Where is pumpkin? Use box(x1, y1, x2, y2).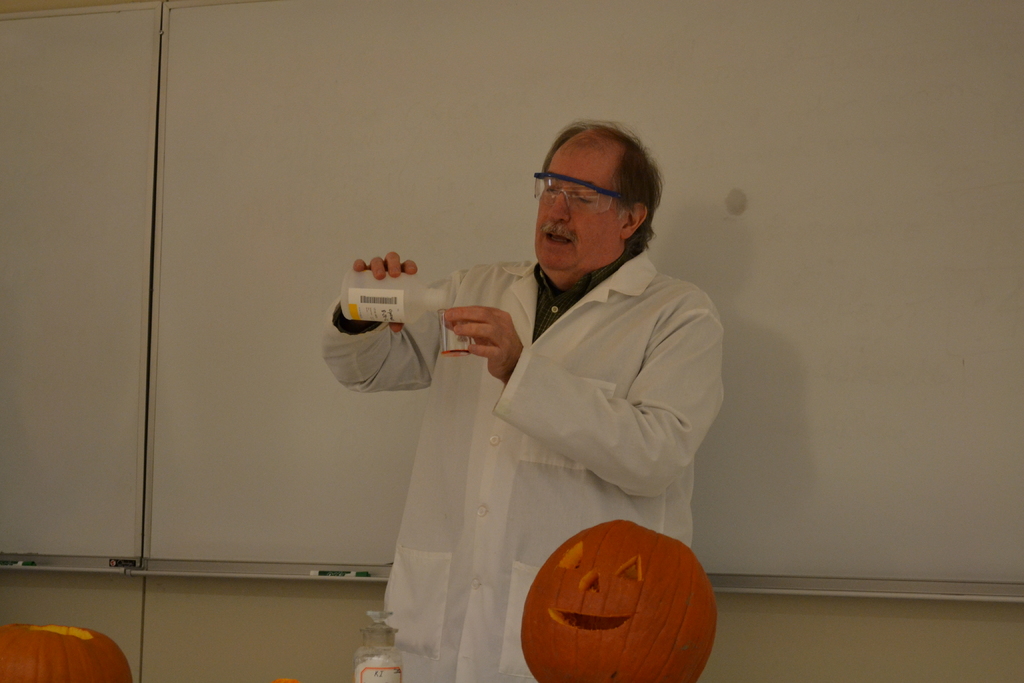
box(522, 516, 717, 682).
